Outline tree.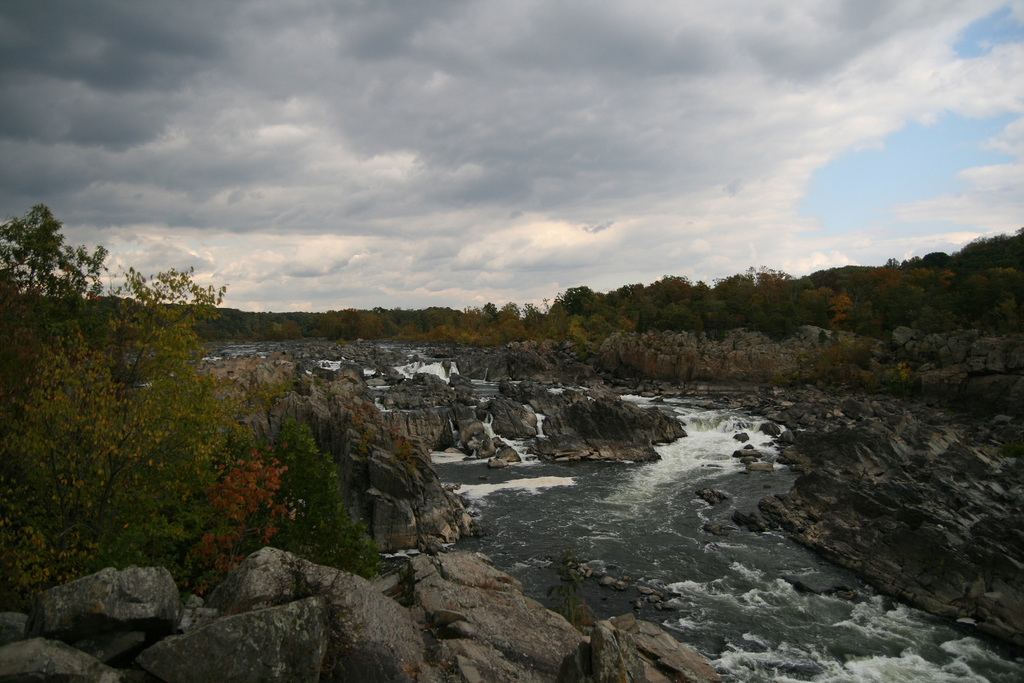
Outline: (x1=314, y1=300, x2=351, y2=347).
